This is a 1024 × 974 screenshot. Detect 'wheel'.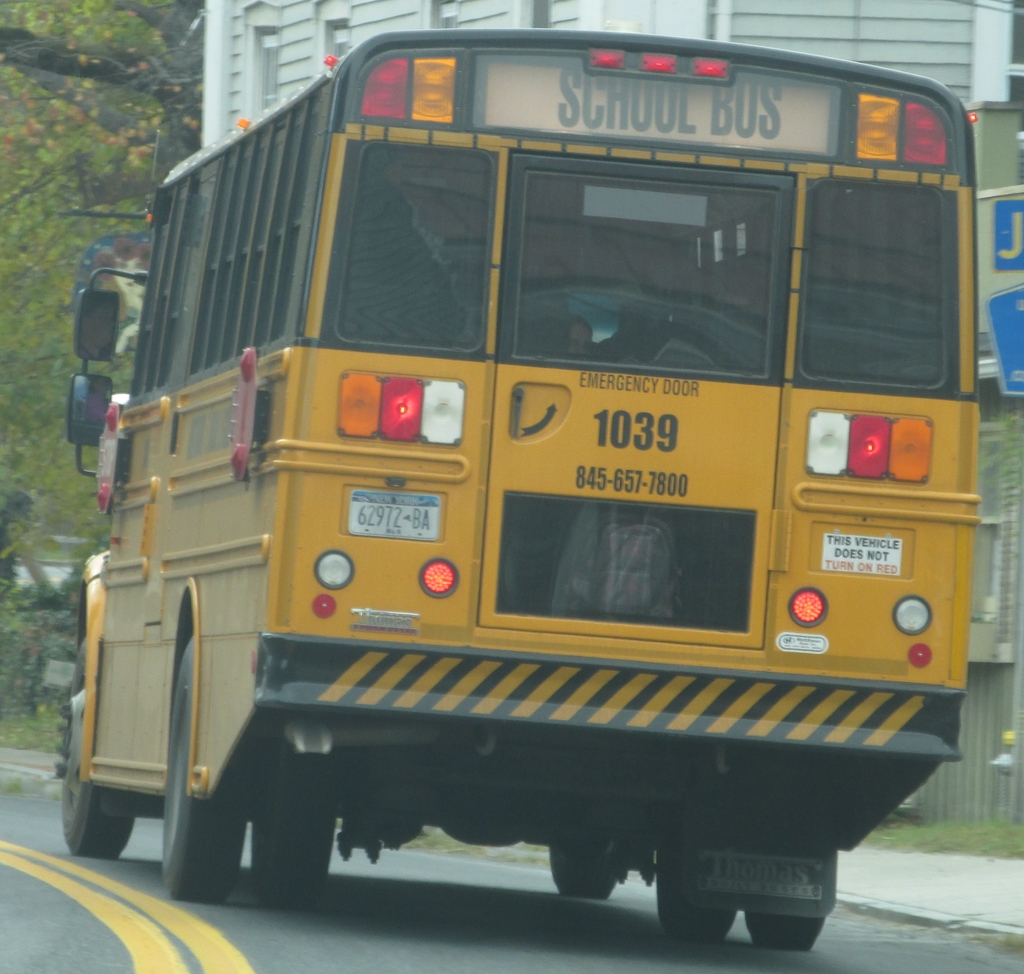
Rect(161, 637, 246, 904).
